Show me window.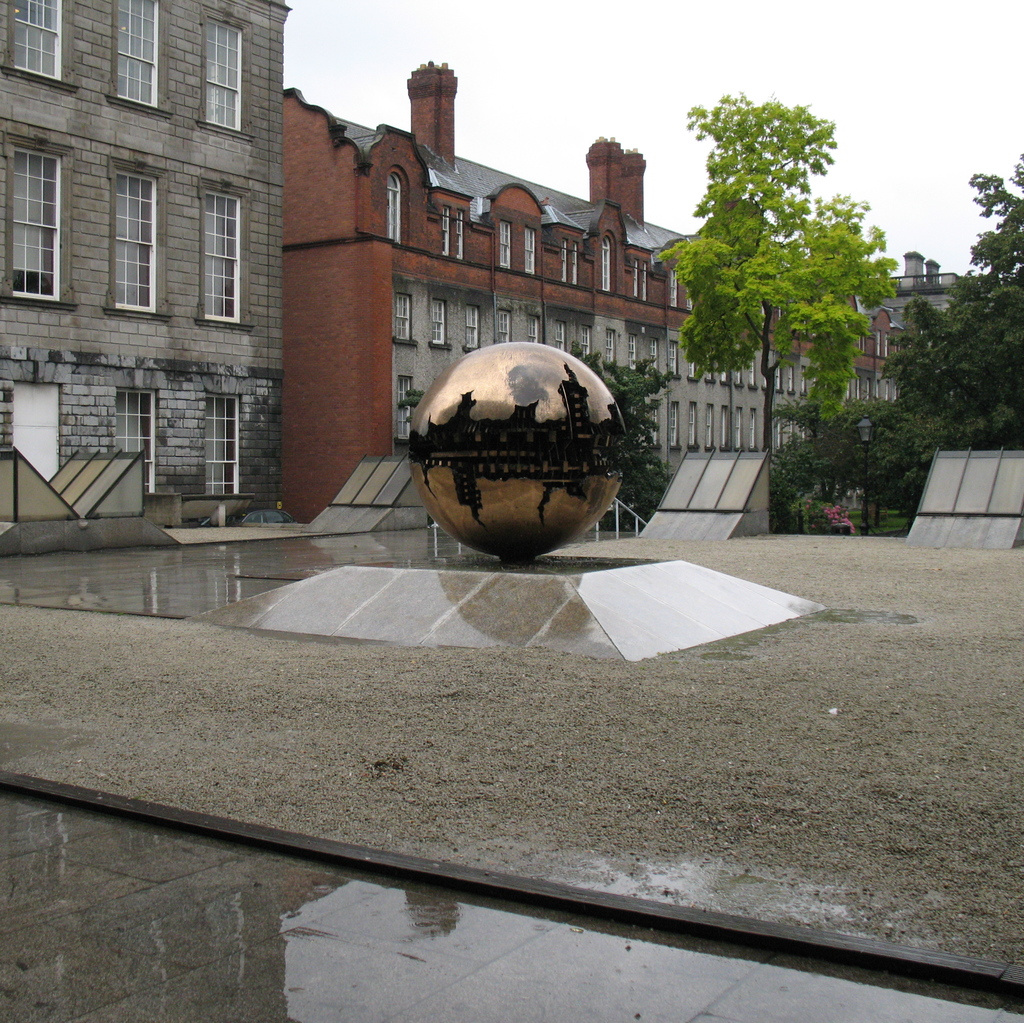
window is here: <box>110,162,165,318</box>.
